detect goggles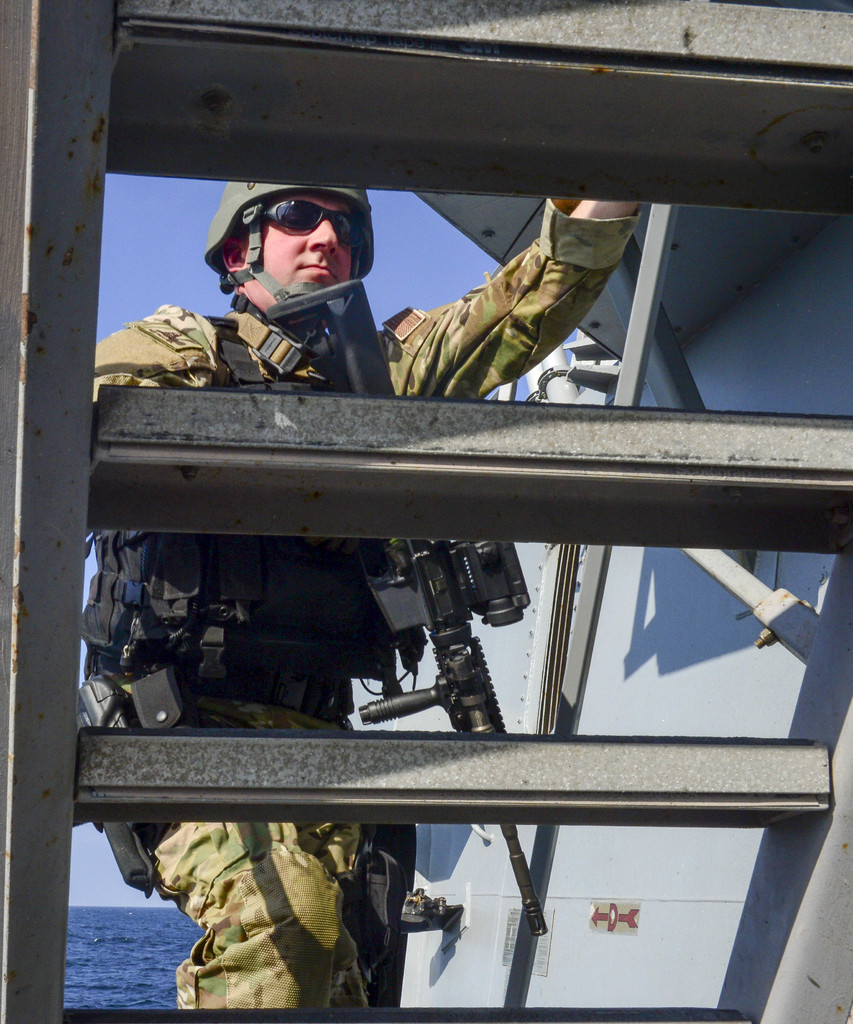
crop(245, 191, 364, 249)
